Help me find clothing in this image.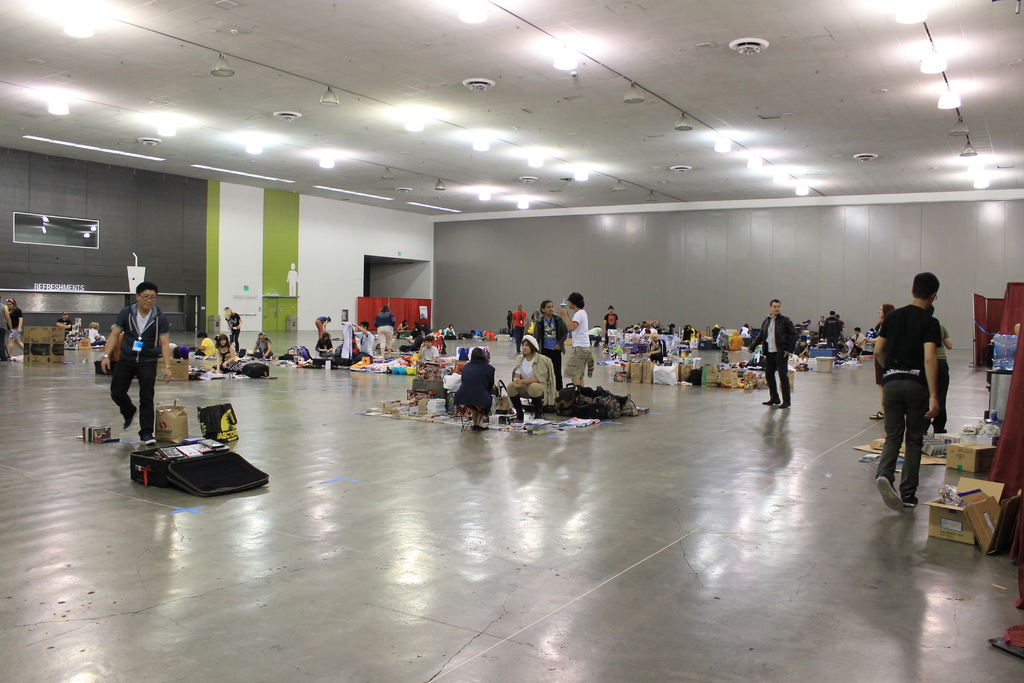
Found it: (257,334,270,356).
